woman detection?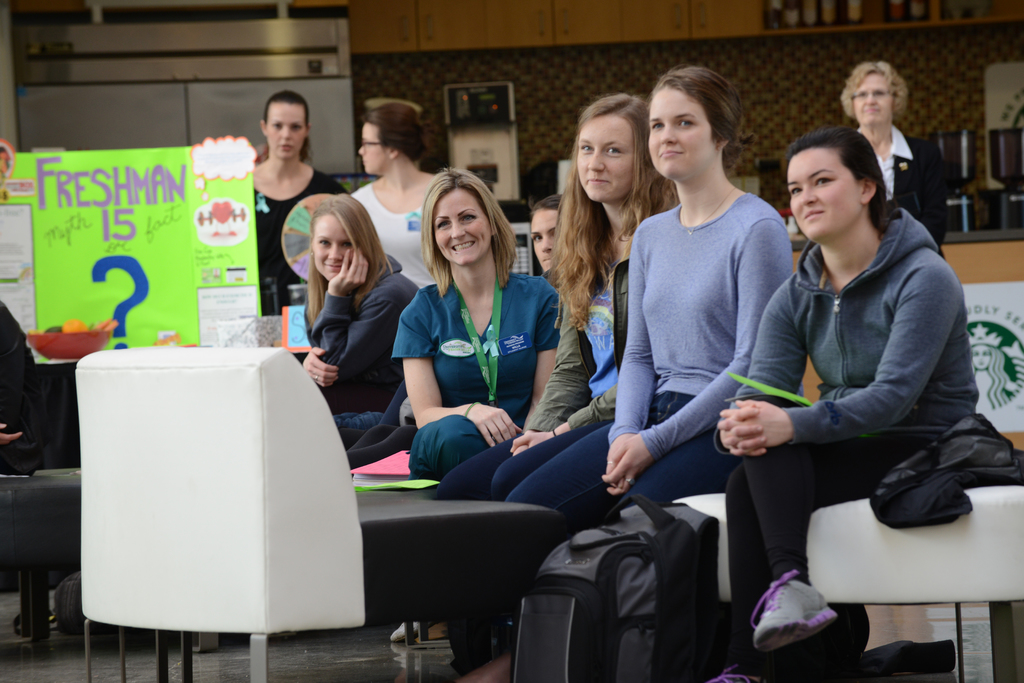
299, 195, 417, 416
